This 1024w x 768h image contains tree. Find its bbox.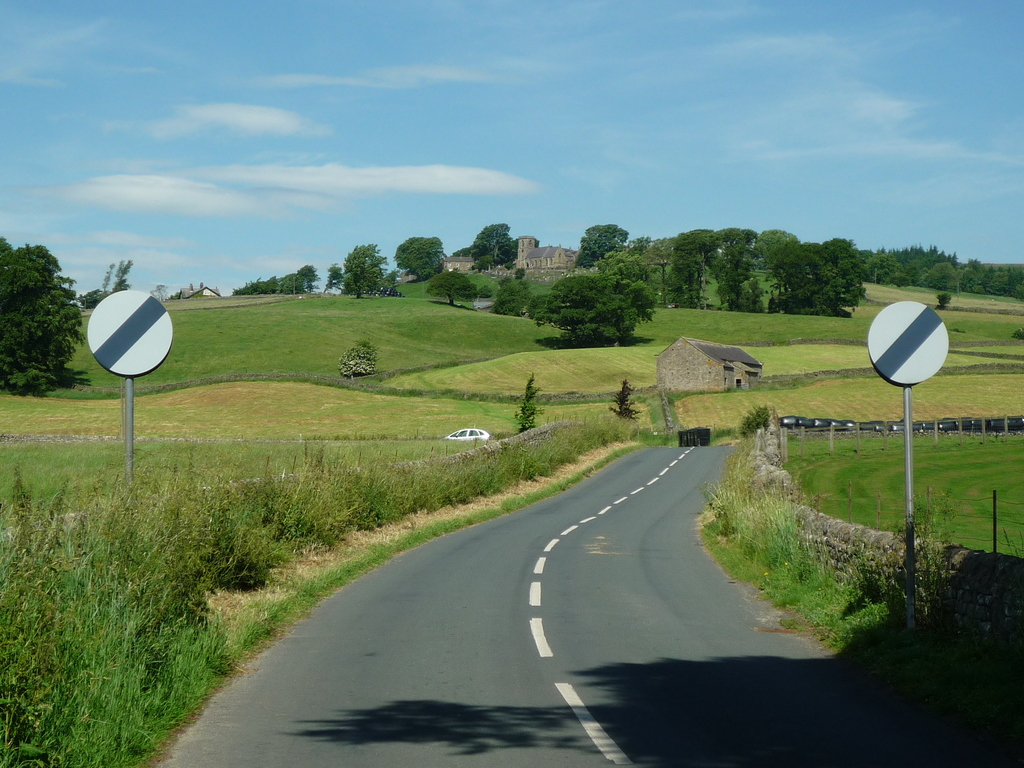
l=707, t=219, r=756, b=296.
